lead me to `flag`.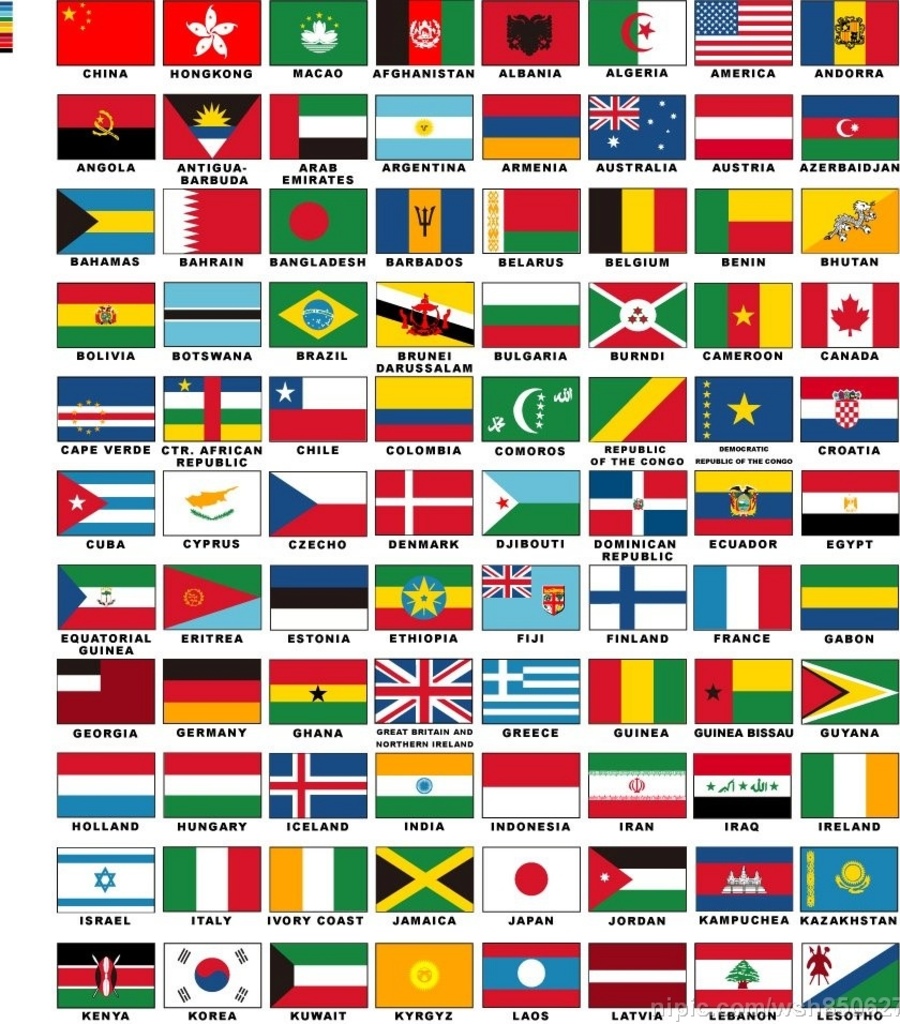
Lead to Rect(587, 561, 688, 628).
